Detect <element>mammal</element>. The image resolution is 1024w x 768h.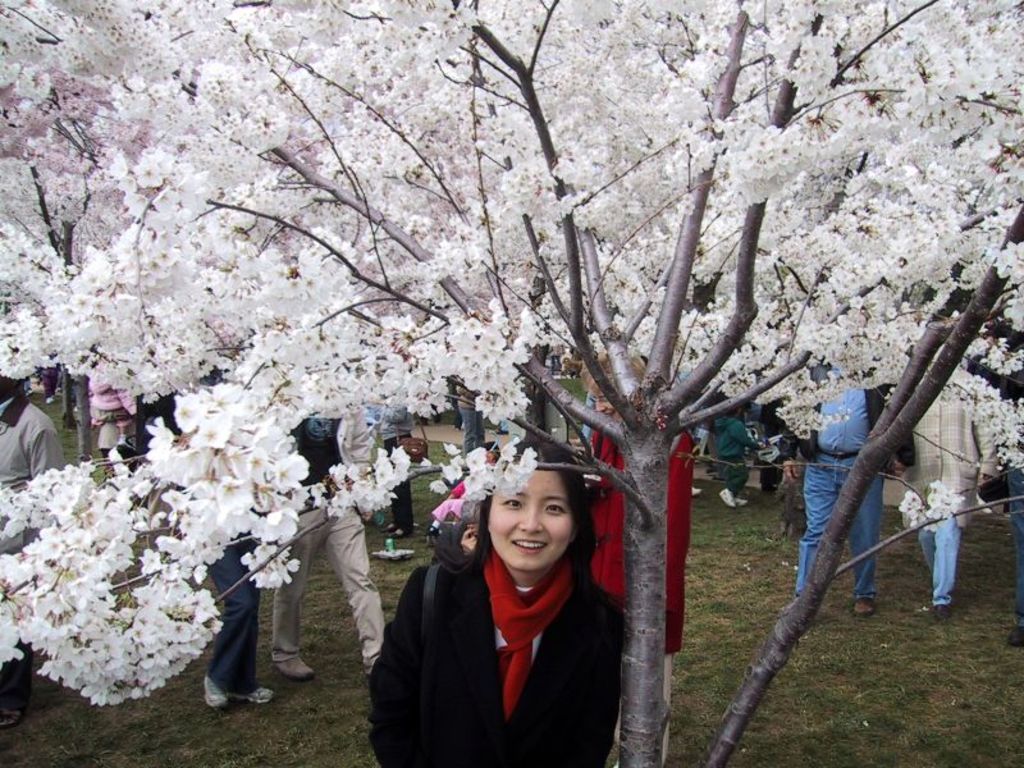
456 383 486 454.
